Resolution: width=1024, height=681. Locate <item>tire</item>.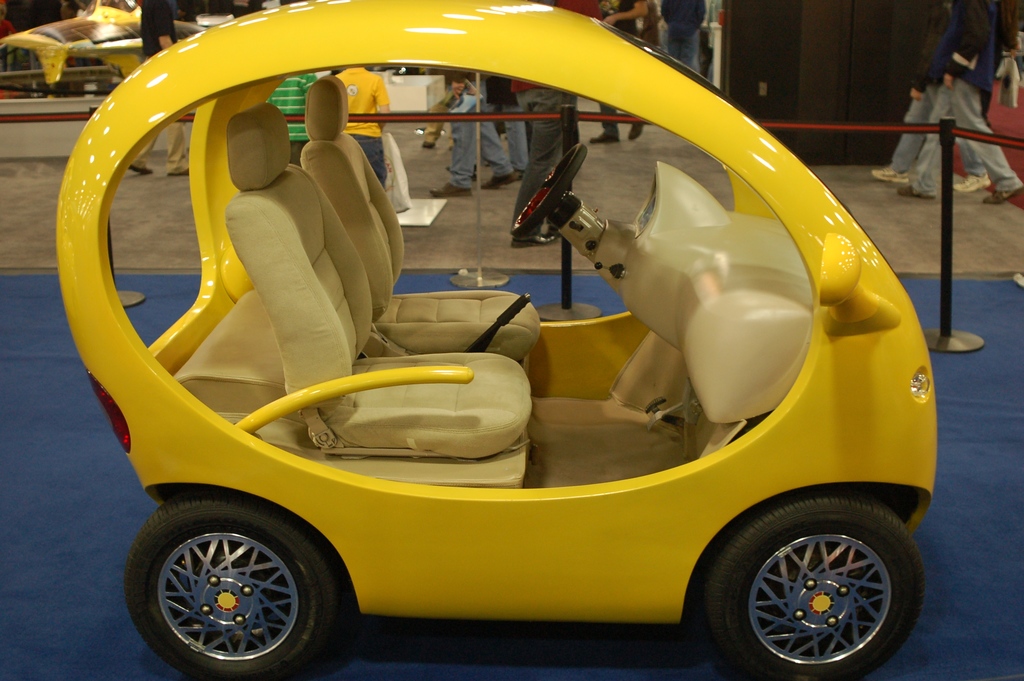
select_region(705, 491, 924, 680).
